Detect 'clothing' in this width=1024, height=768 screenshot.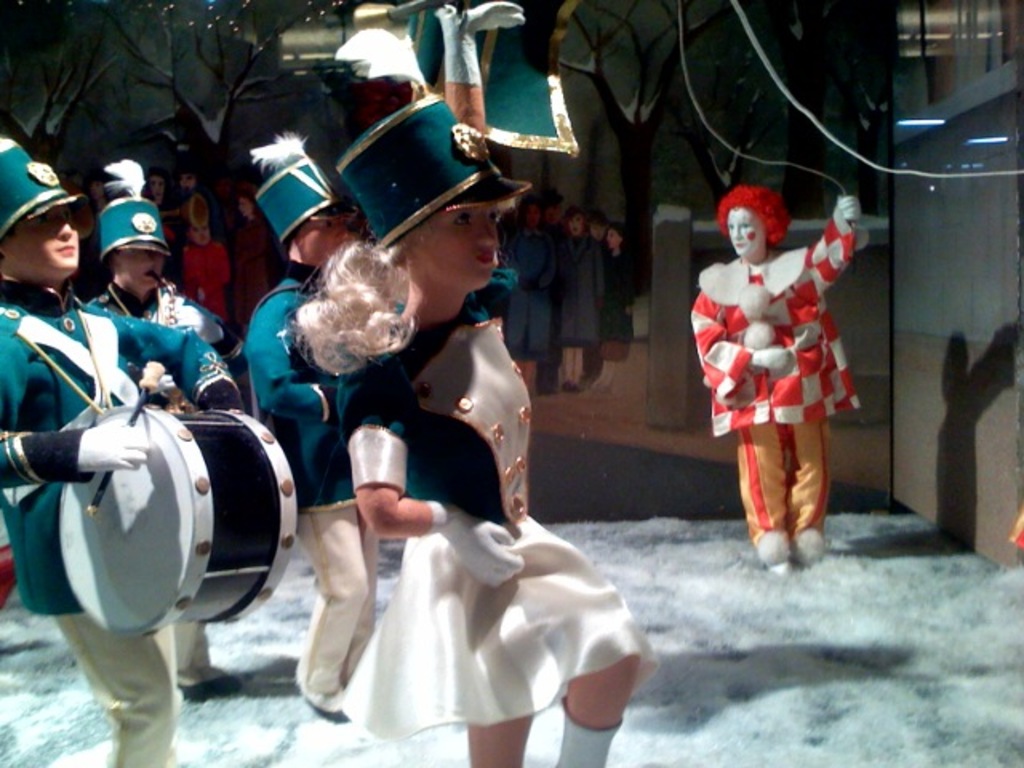
Detection: box(0, 294, 222, 766).
